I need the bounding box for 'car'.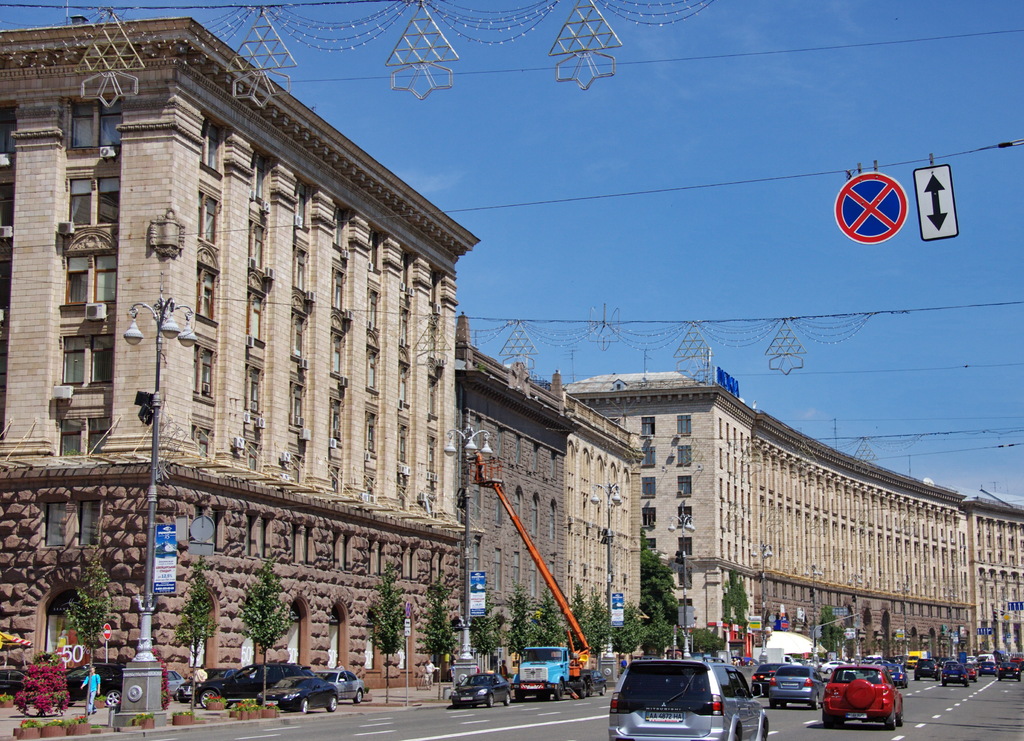
Here it is: 252,673,340,717.
